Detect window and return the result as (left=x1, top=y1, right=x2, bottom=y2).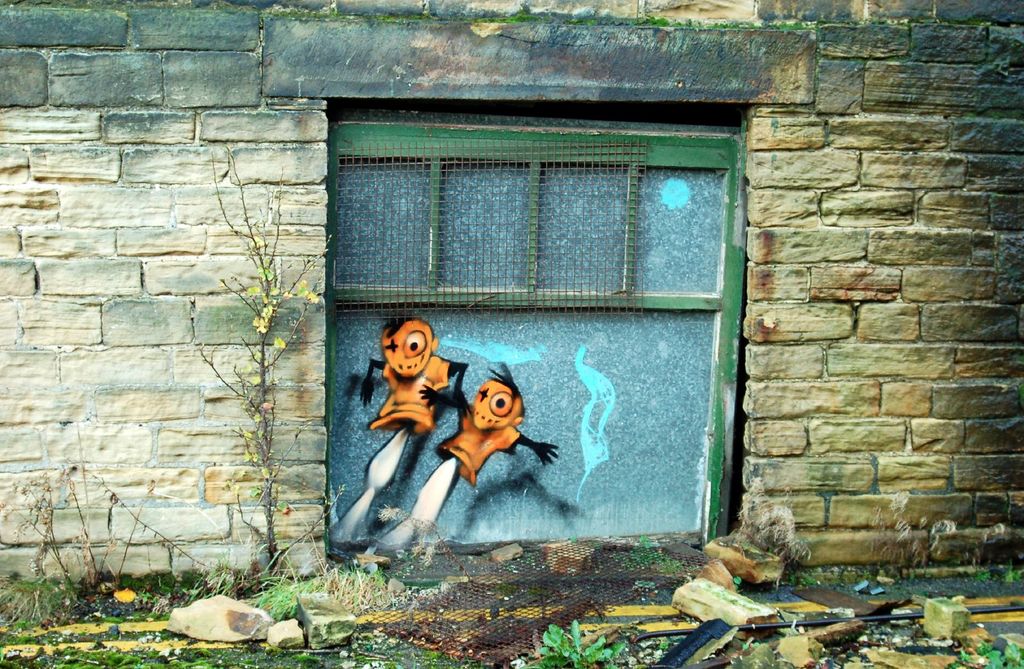
(left=319, top=48, right=755, bottom=614).
